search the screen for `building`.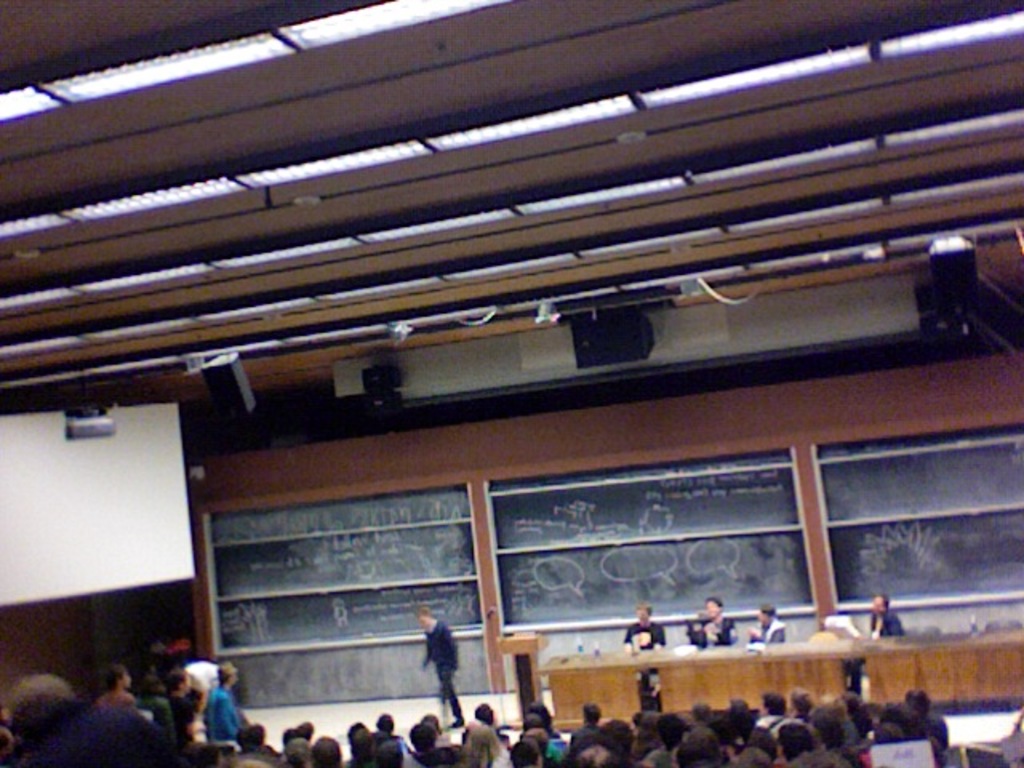
Found at detection(0, 0, 1022, 766).
